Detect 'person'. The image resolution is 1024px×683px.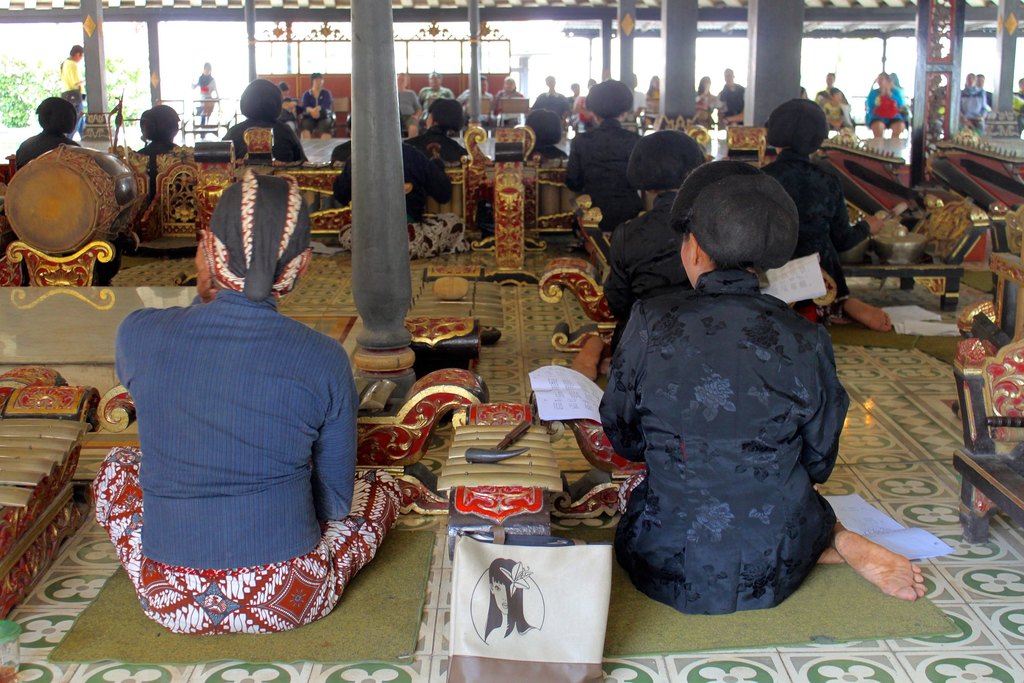
[758, 97, 895, 334].
